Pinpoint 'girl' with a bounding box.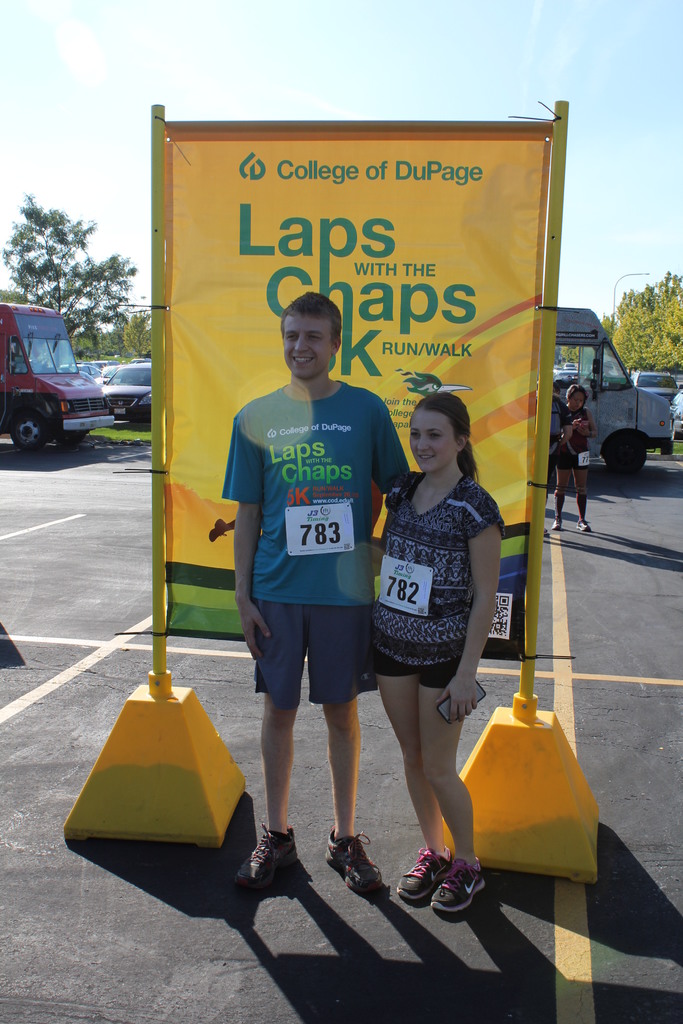
BBox(365, 392, 506, 915).
